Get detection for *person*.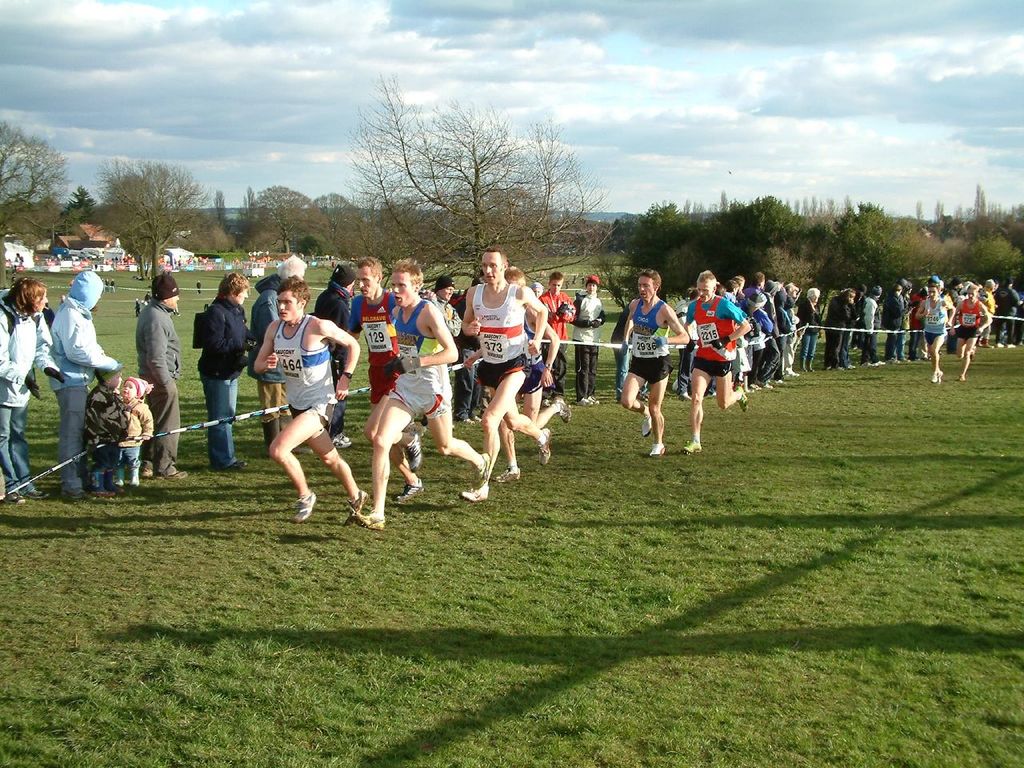
Detection: bbox=[460, 248, 546, 489].
